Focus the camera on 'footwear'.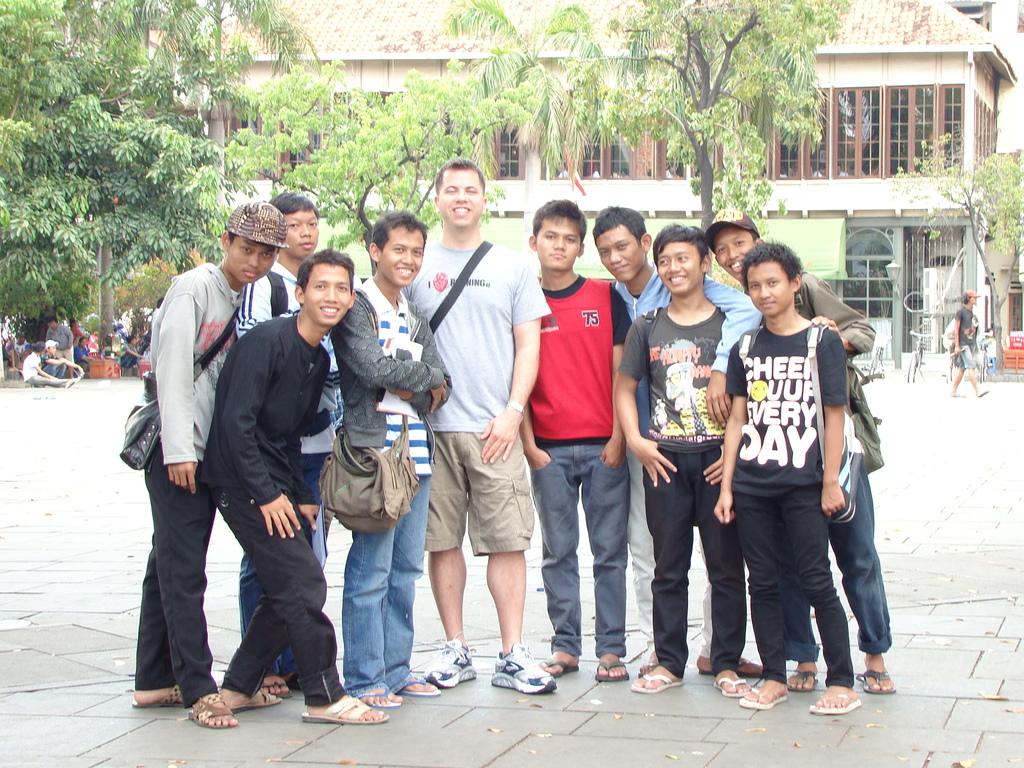
Focus region: region(593, 659, 628, 680).
